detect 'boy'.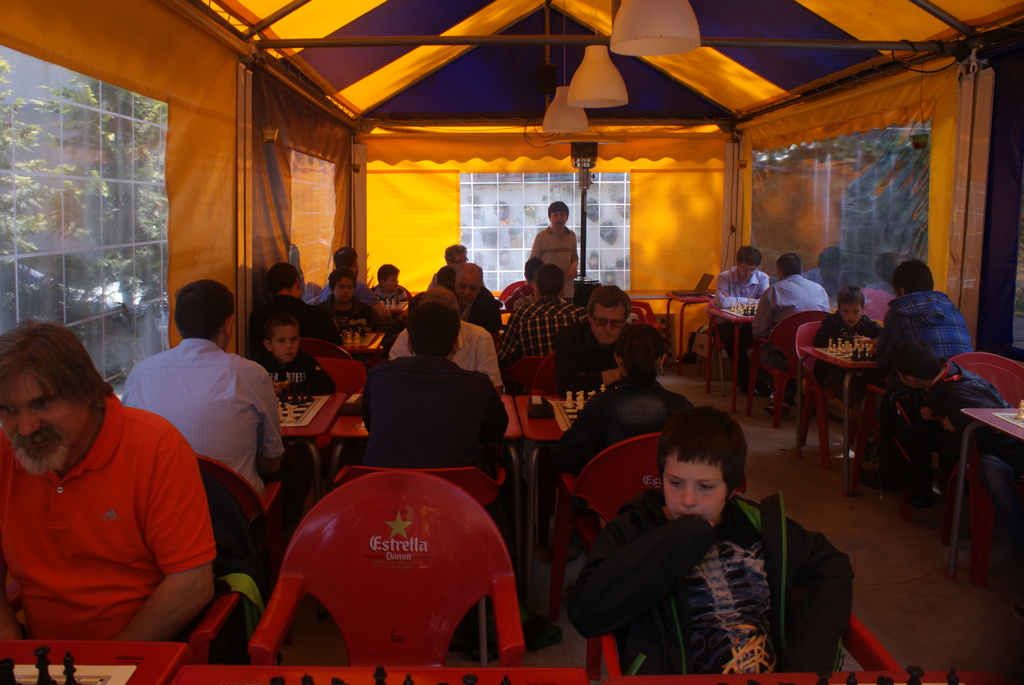
Detected at 260 258 348 343.
